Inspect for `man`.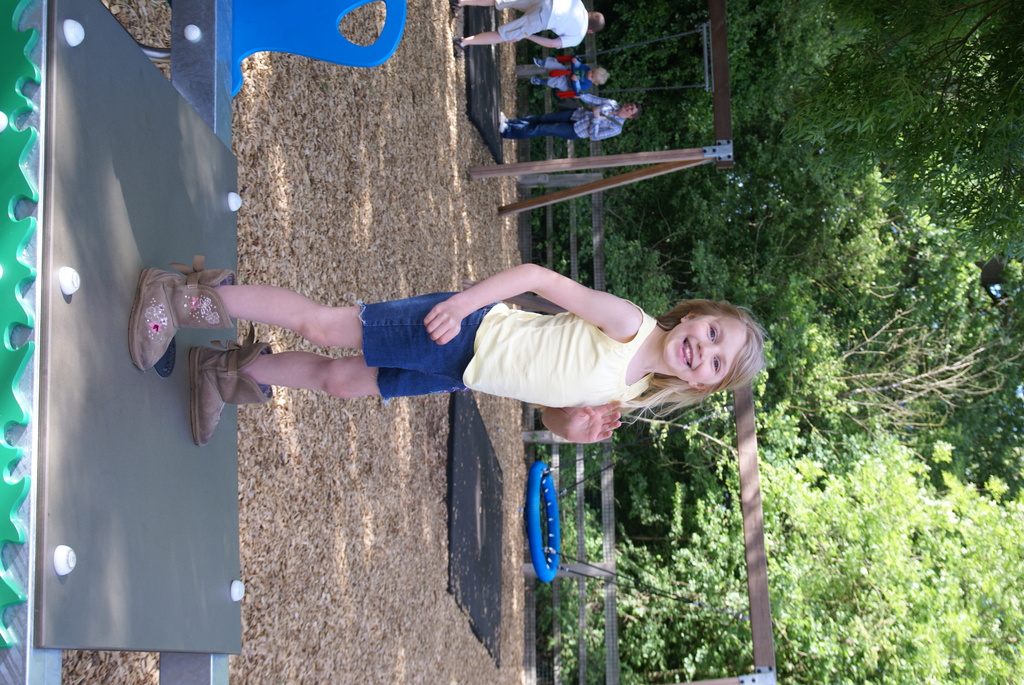
Inspection: Rect(493, 99, 644, 143).
